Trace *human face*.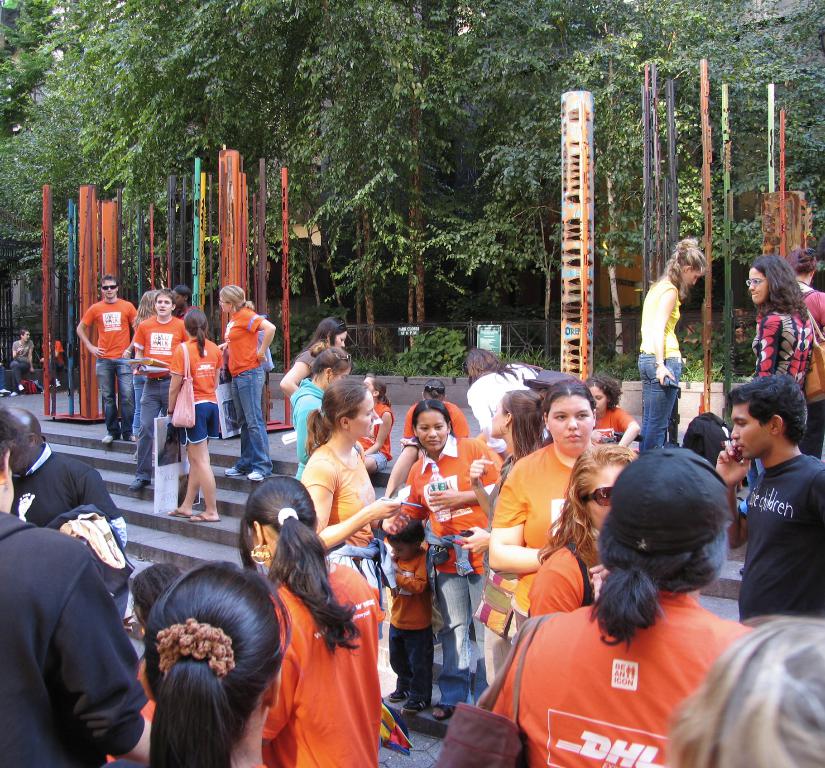
Traced to 353, 388, 380, 444.
